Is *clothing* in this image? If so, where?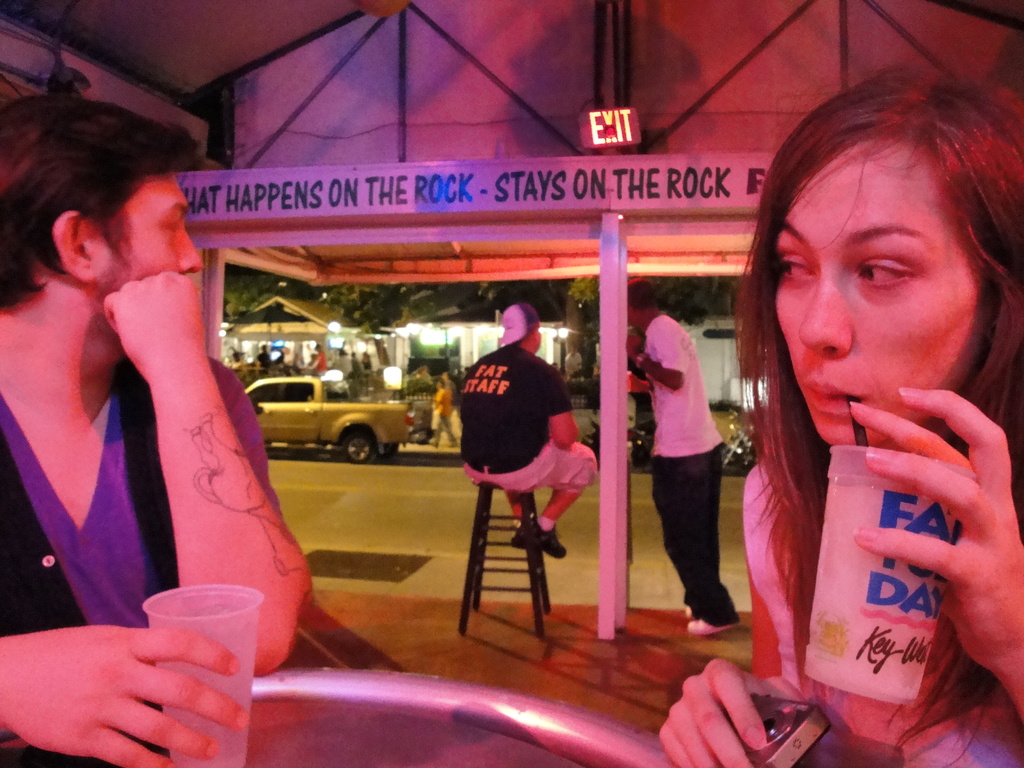
Yes, at region(359, 353, 367, 369).
